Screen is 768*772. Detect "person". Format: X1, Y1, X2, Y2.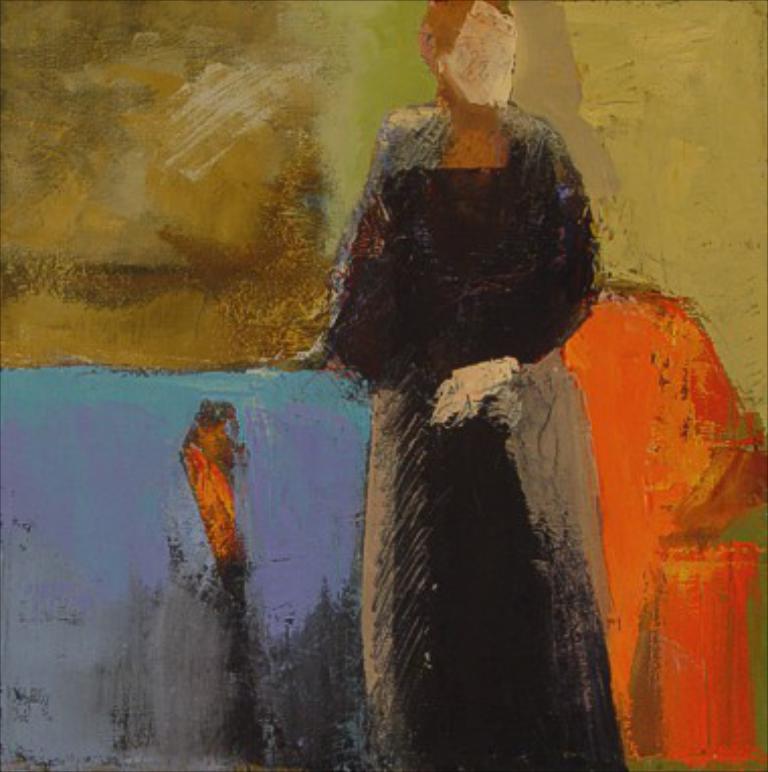
158, 392, 249, 770.
